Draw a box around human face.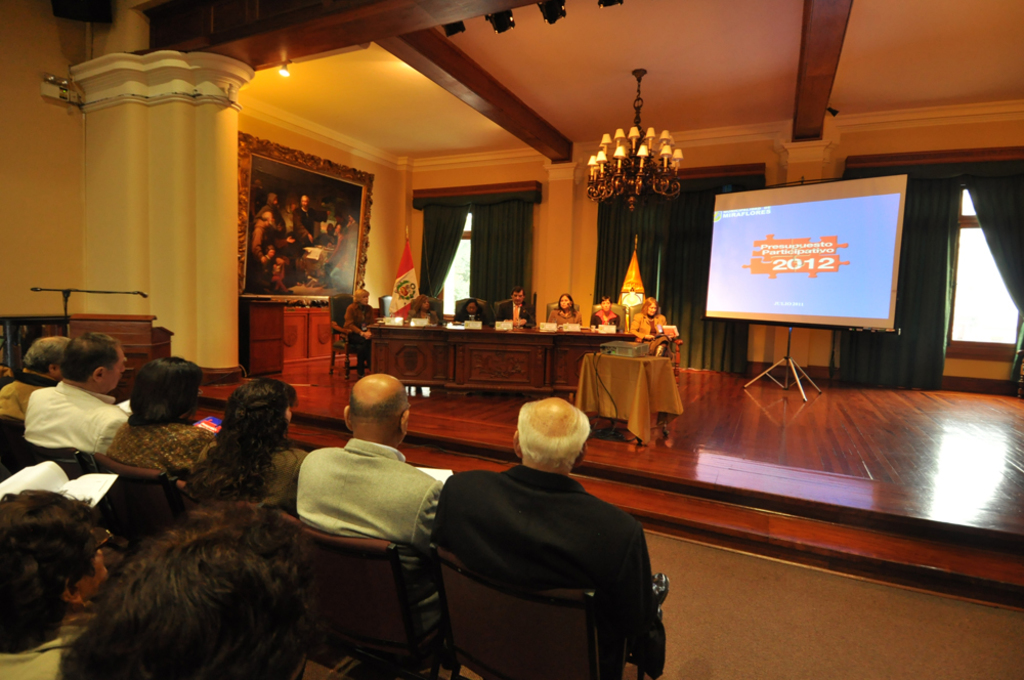
(left=465, top=301, right=476, bottom=313).
